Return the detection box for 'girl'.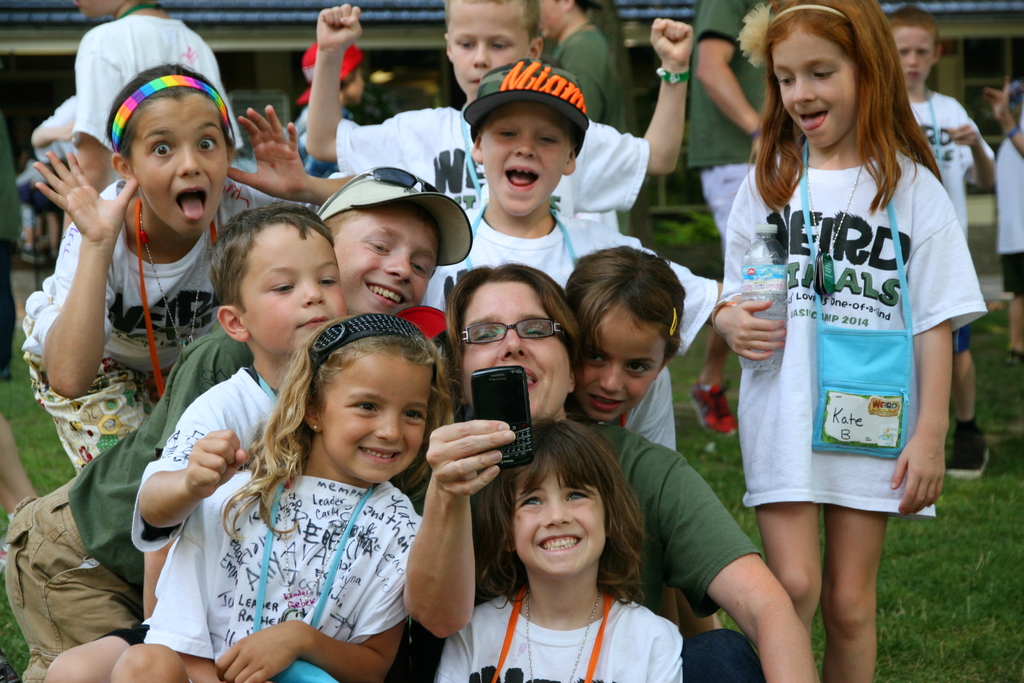
Rect(24, 57, 364, 477).
